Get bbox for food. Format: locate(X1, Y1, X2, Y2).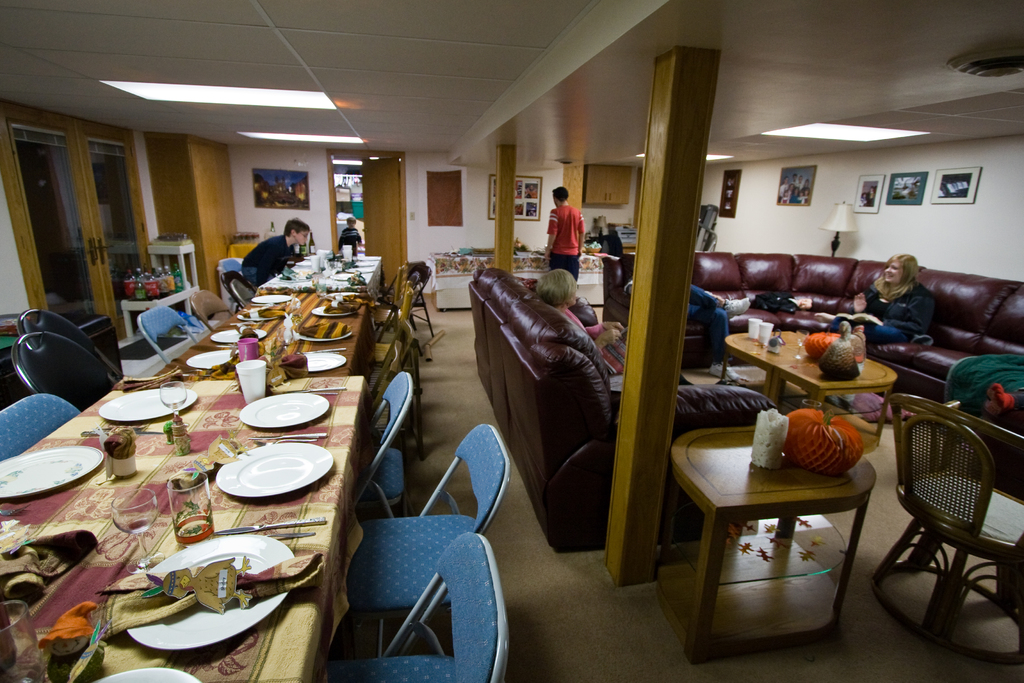
locate(803, 334, 844, 354).
